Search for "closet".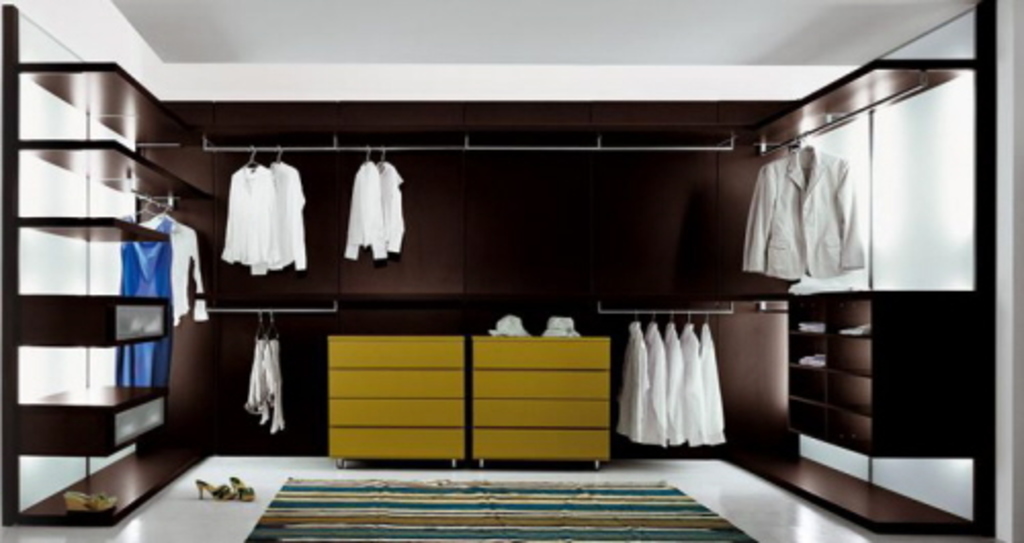
Found at [0,0,999,541].
